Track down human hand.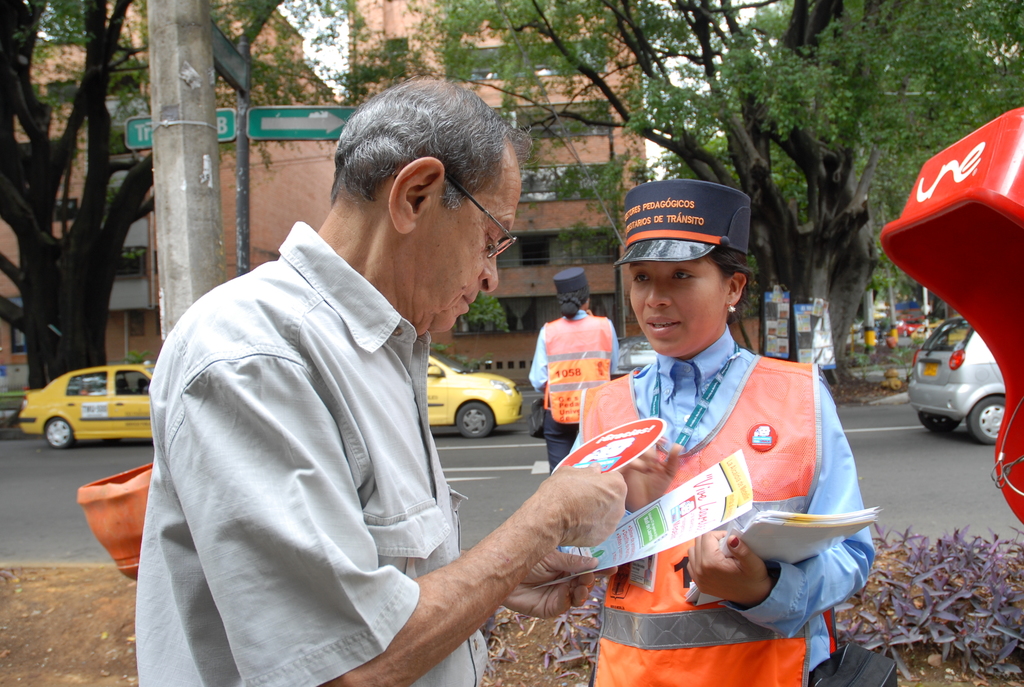
Tracked to left=528, top=326, right=547, bottom=393.
